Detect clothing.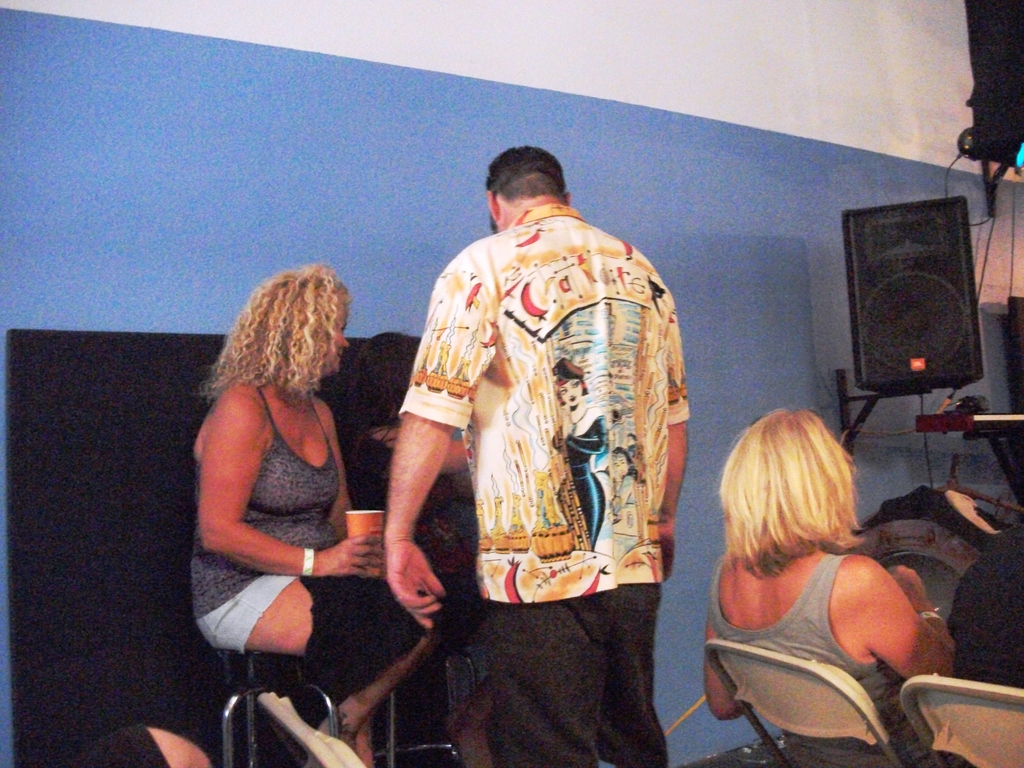
Detected at bbox=(349, 426, 484, 640).
